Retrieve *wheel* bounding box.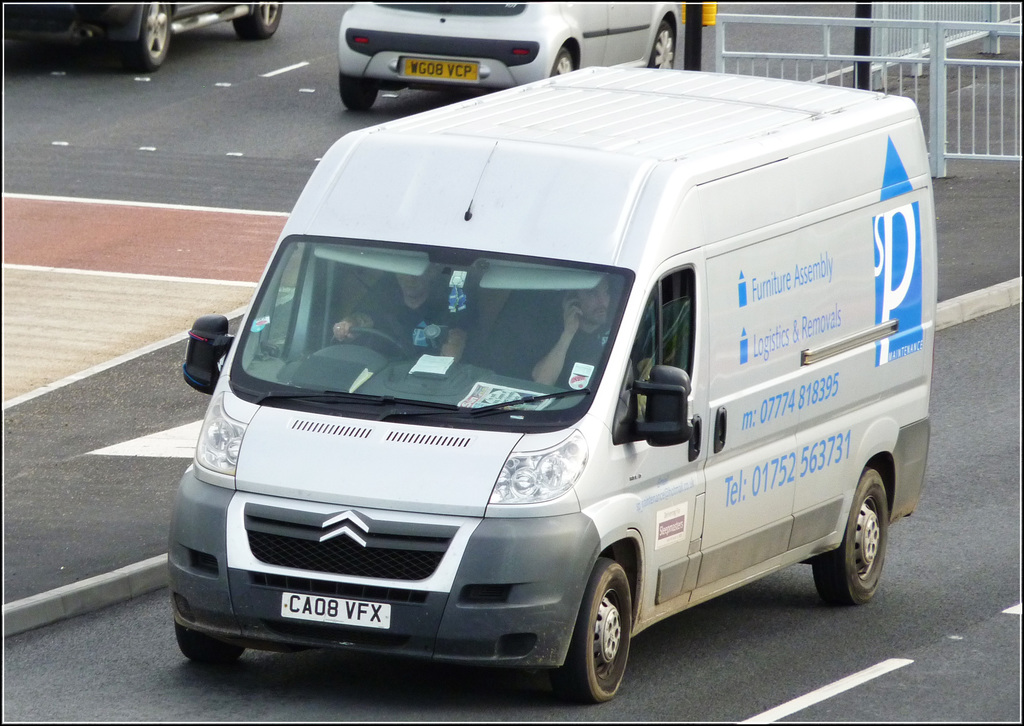
Bounding box: (234,0,281,38).
